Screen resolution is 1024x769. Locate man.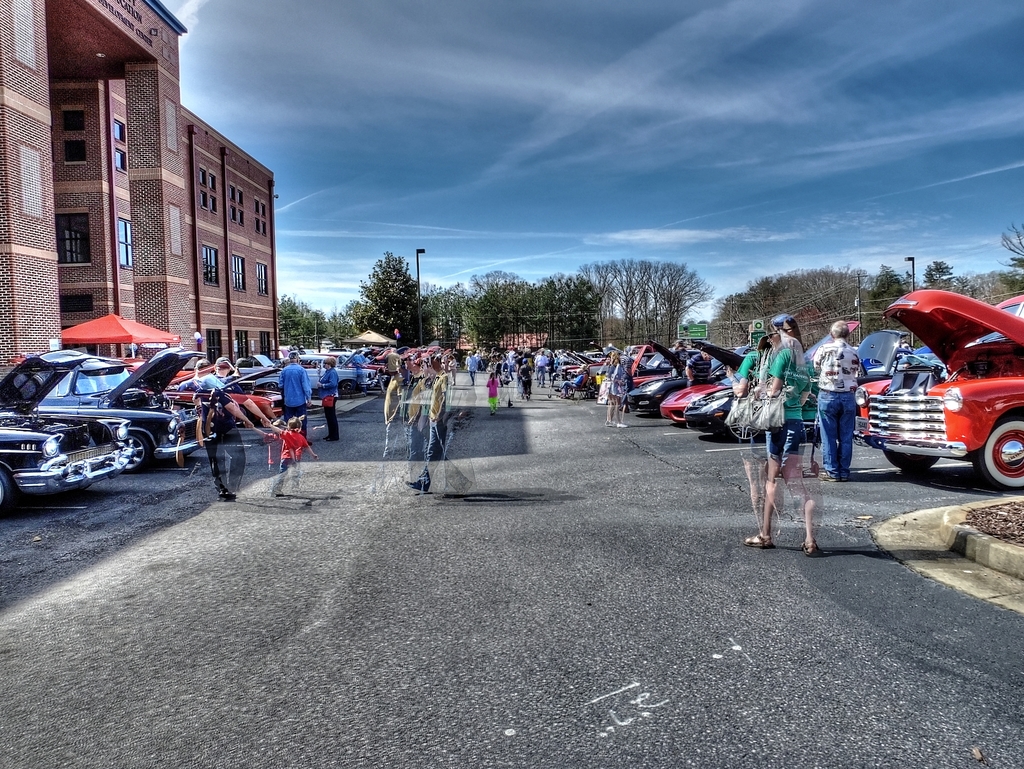
682,352,716,388.
